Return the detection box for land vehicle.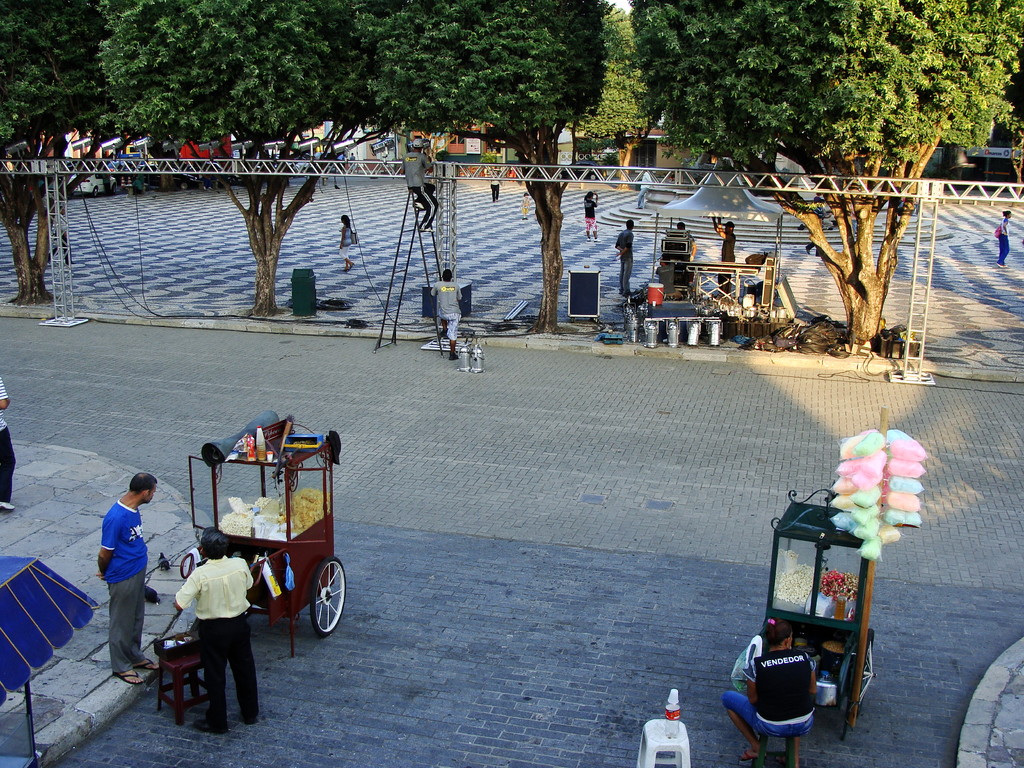
box(772, 490, 875, 741).
